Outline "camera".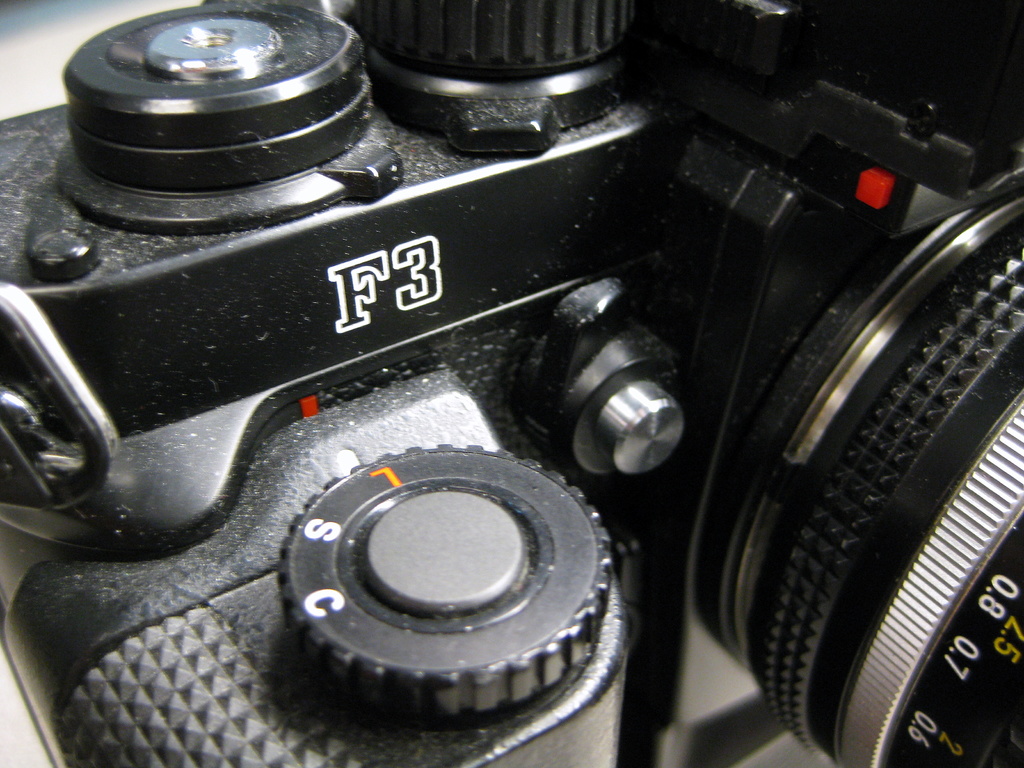
Outline: detection(0, 0, 1023, 767).
